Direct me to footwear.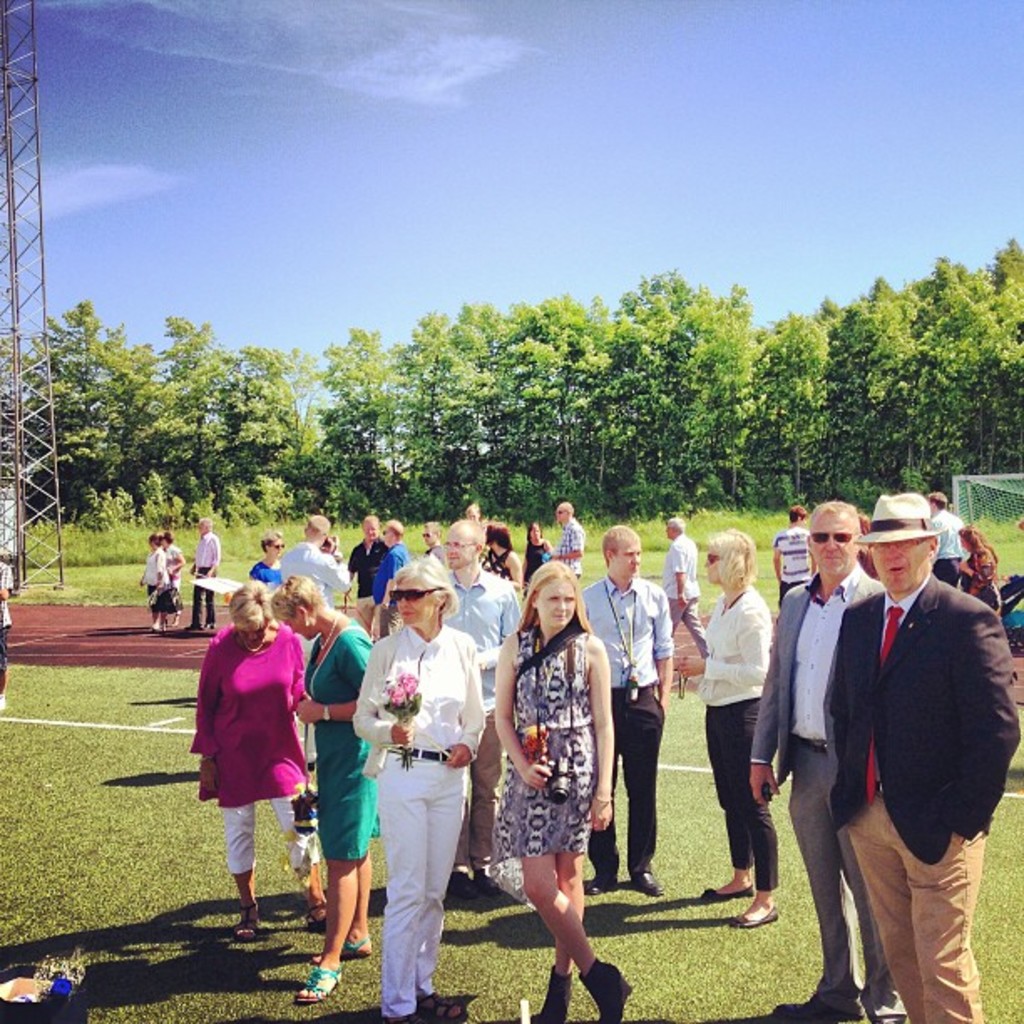
Direction: <region>621, 863, 666, 900</region>.
